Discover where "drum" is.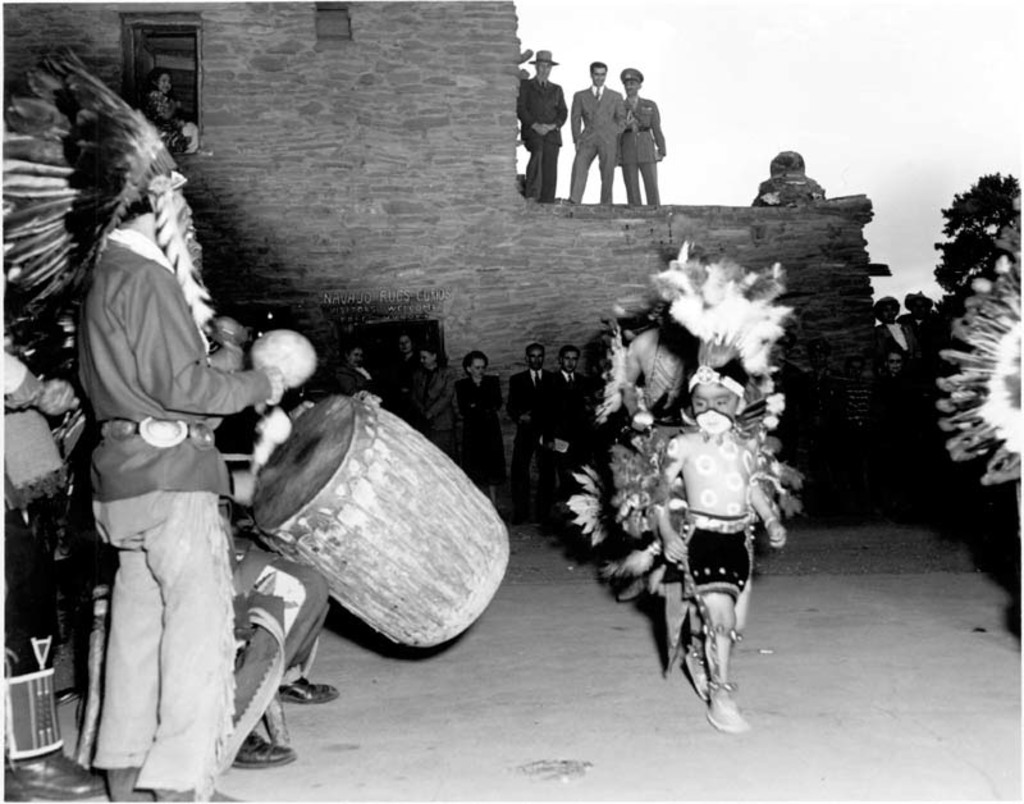
Discovered at (238, 392, 516, 649).
